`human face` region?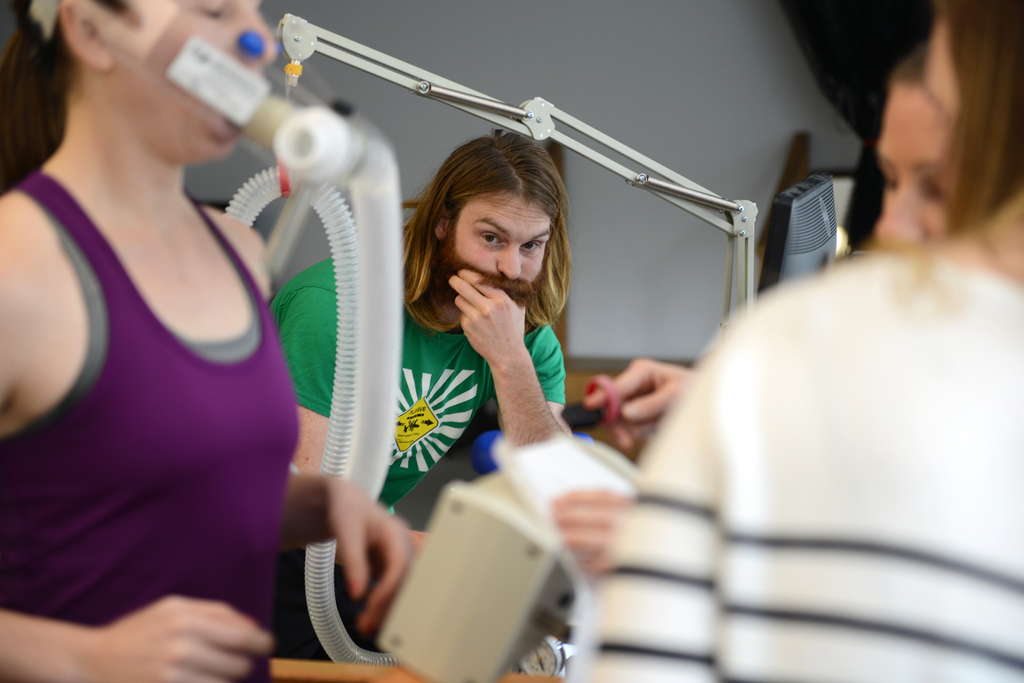
box(106, 0, 282, 158)
